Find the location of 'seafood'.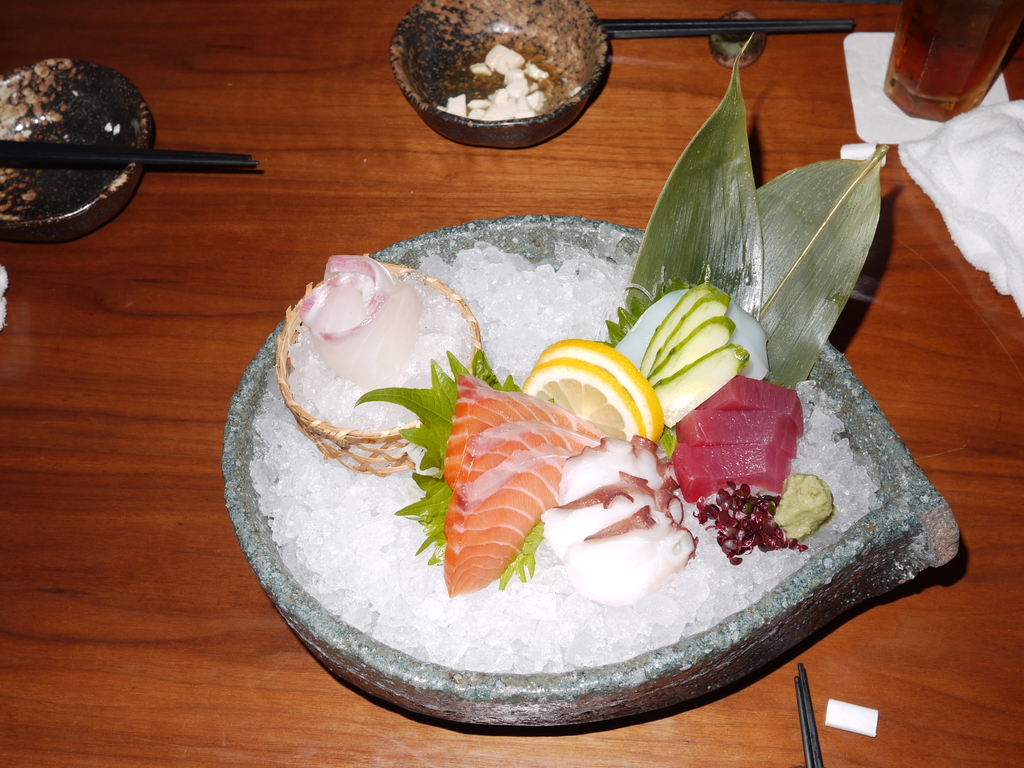
Location: Rect(697, 375, 804, 430).
